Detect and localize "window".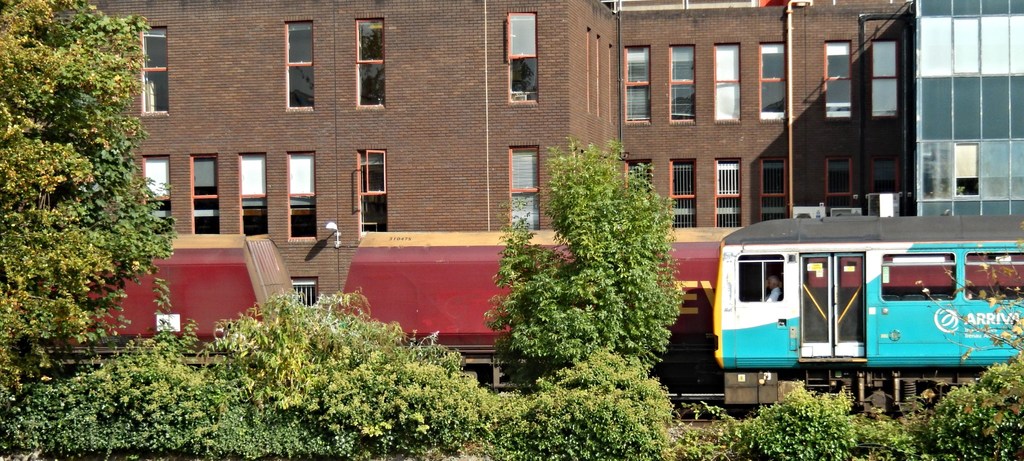
Localized at pyautogui.locateOnScreen(666, 46, 695, 120).
